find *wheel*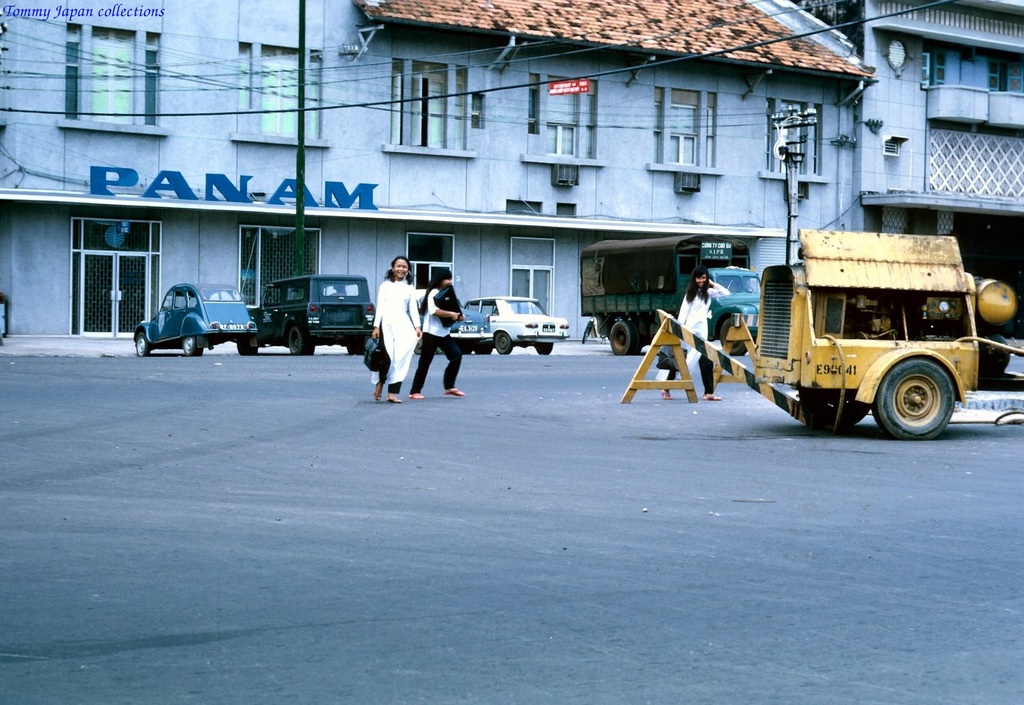
718, 316, 748, 357
